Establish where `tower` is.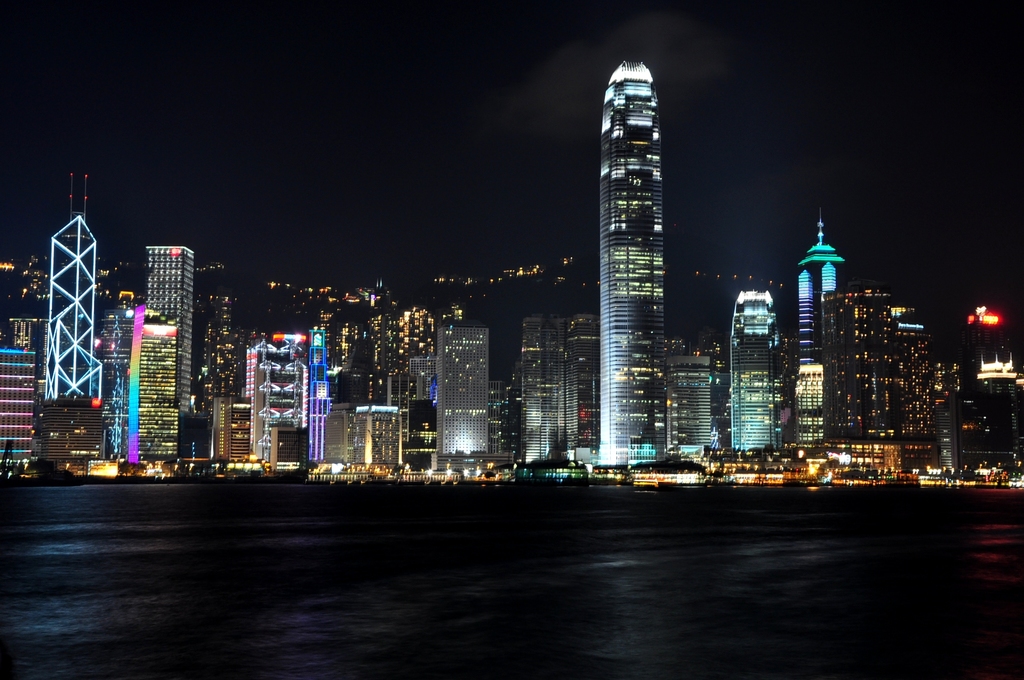
Established at box(837, 293, 930, 479).
